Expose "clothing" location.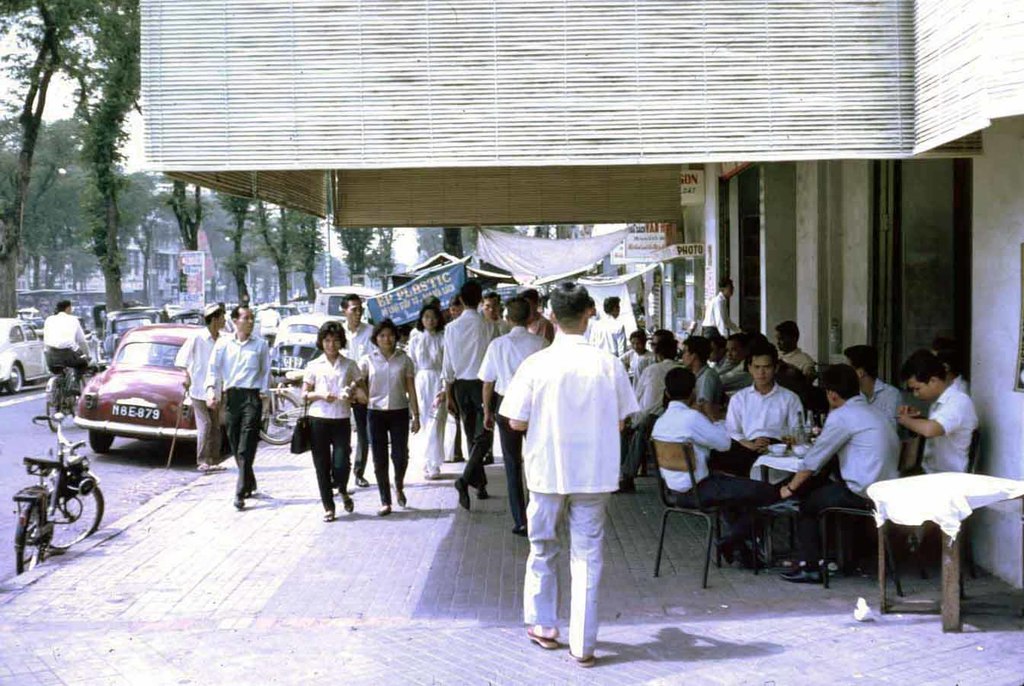
Exposed at [651, 401, 782, 554].
